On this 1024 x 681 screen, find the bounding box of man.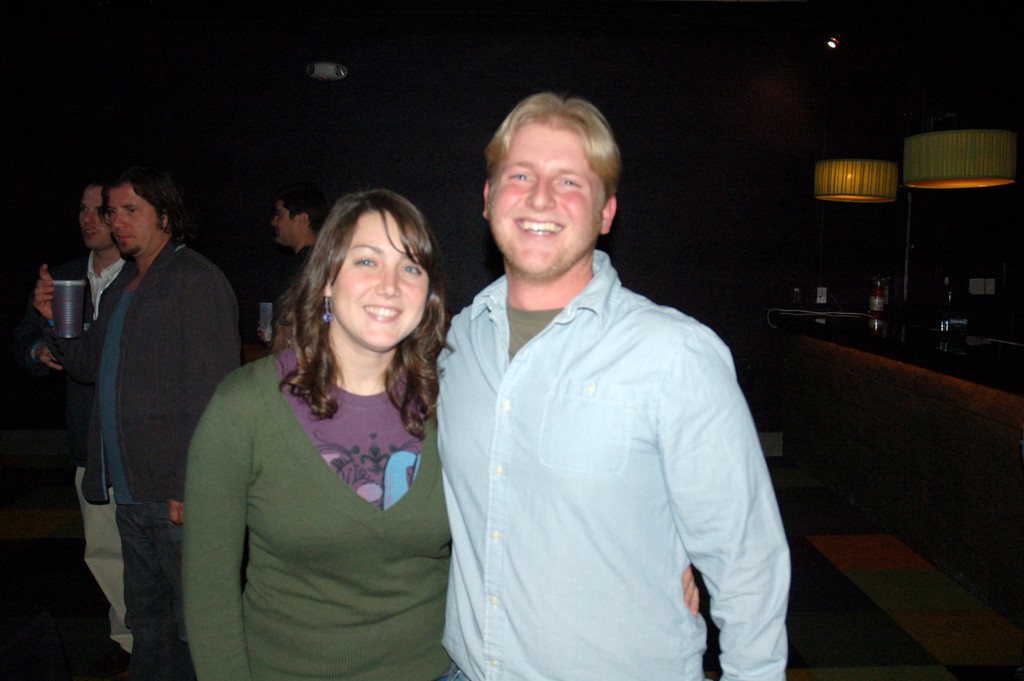
Bounding box: <bbox>420, 79, 800, 679</bbox>.
